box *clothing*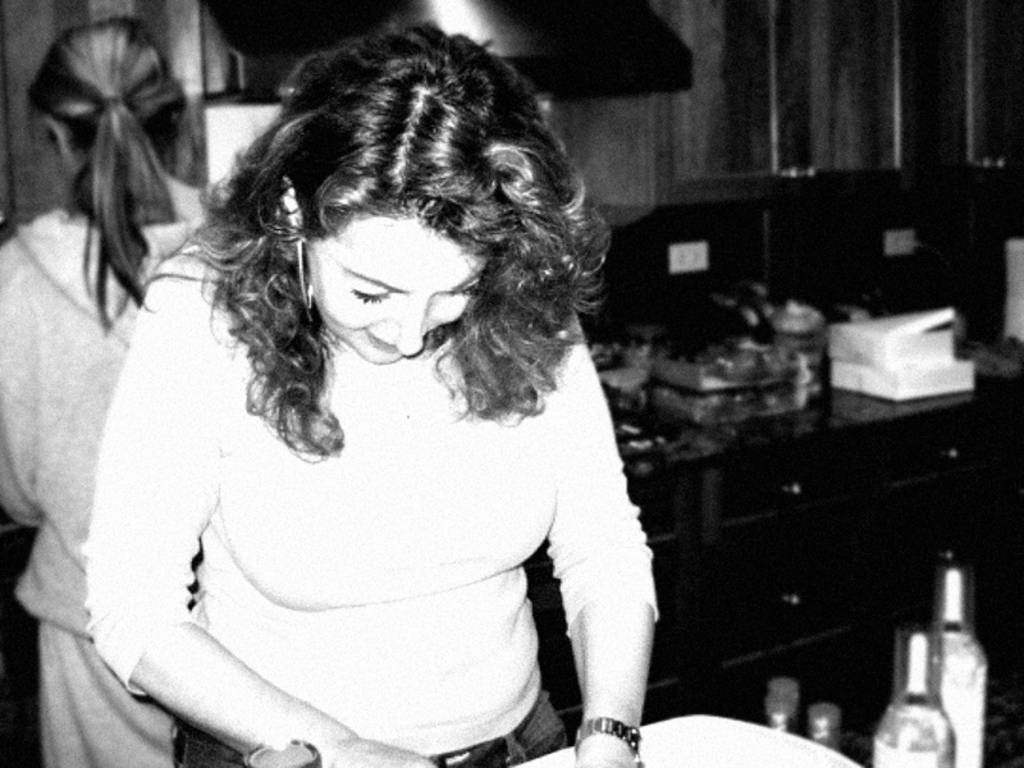
pyautogui.locateOnScreen(84, 279, 640, 744)
